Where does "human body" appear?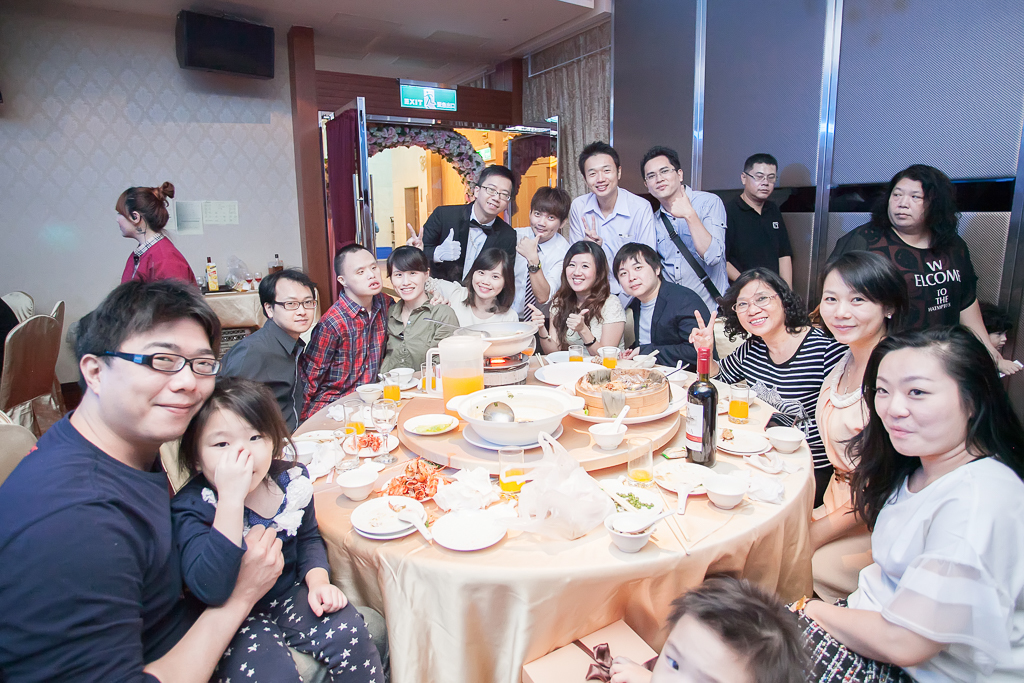
Appears at crop(811, 251, 908, 600).
